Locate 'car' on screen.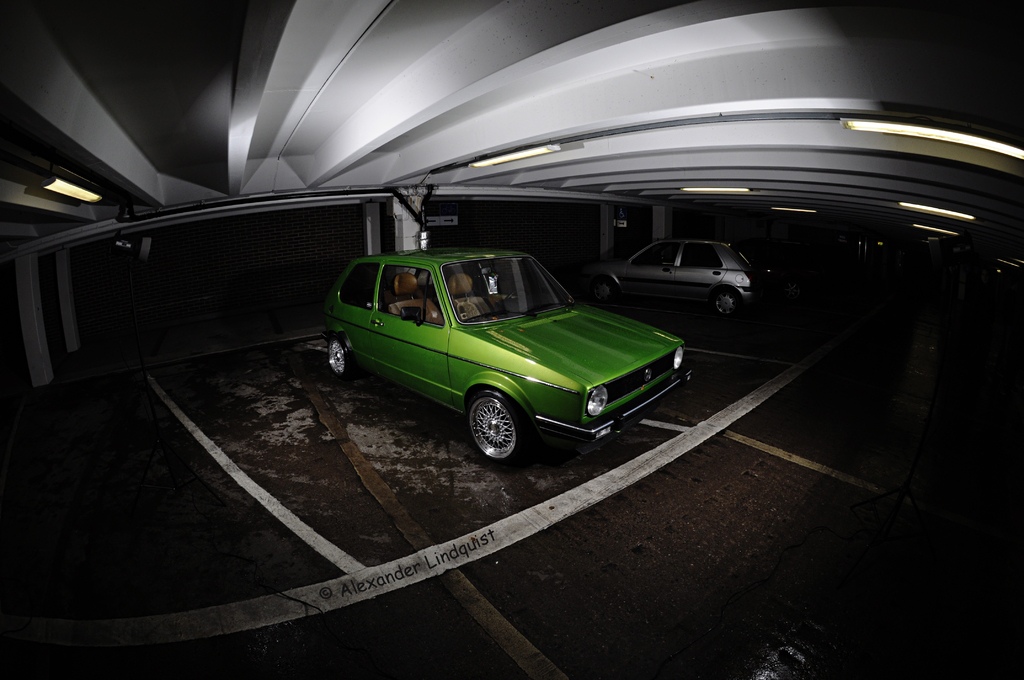
On screen at (left=320, top=231, right=694, bottom=470).
